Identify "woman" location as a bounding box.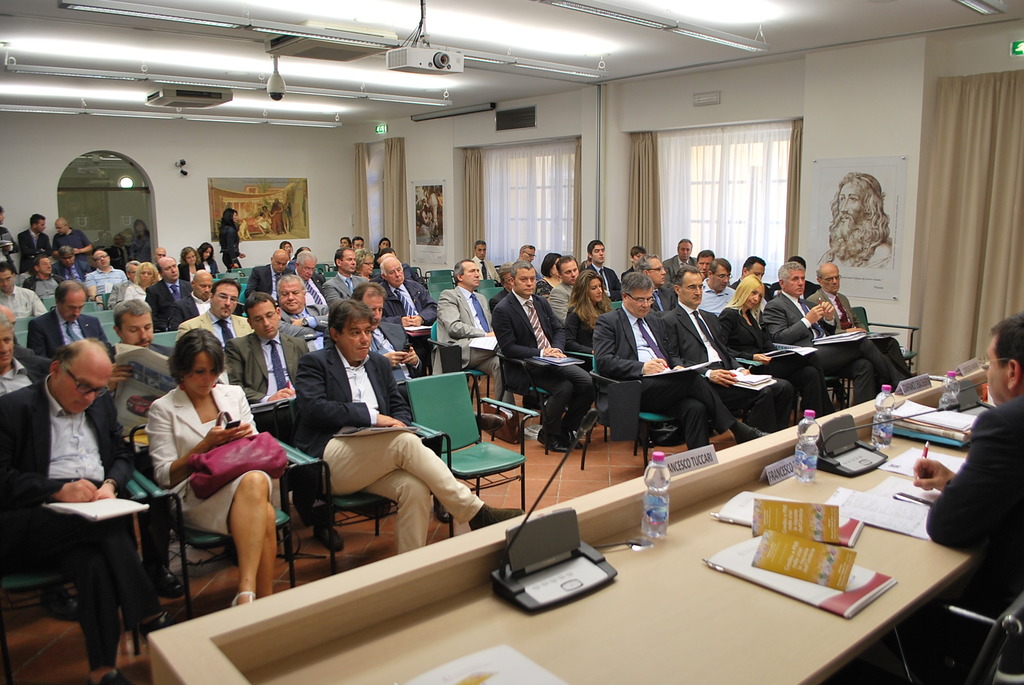
region(219, 208, 246, 269).
